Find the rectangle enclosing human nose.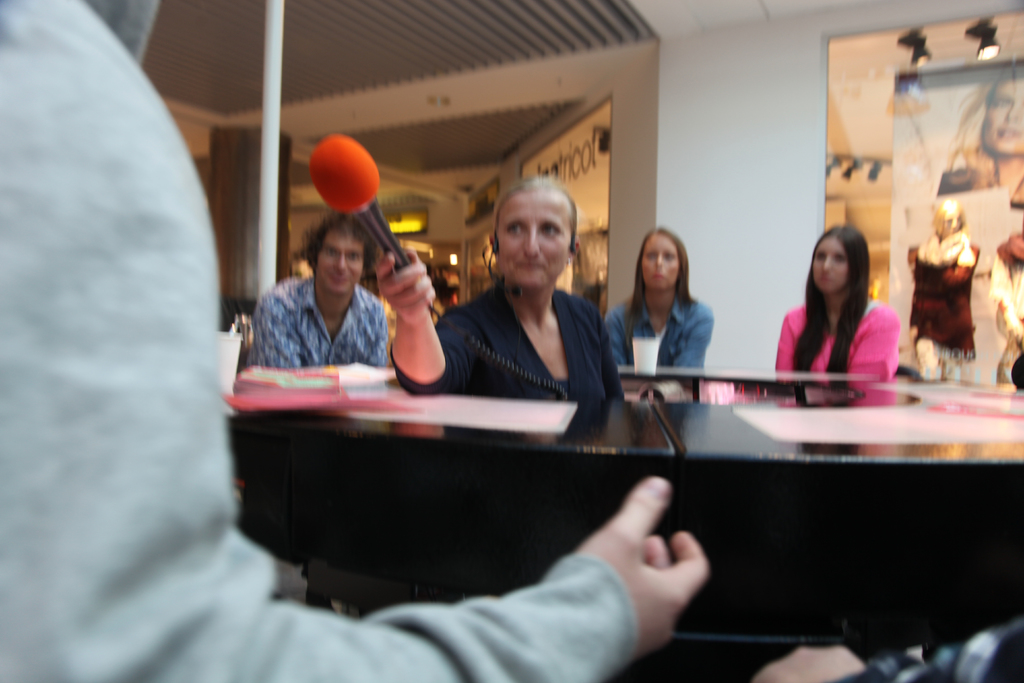
524,227,540,258.
